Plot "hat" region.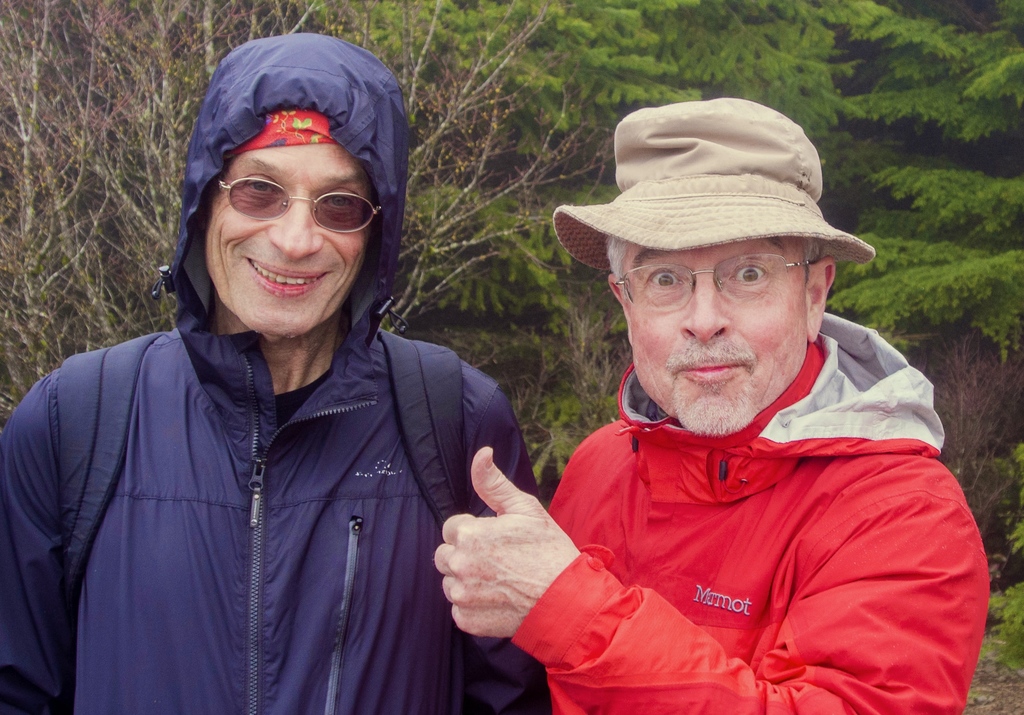
Plotted at [left=557, top=97, right=874, bottom=268].
